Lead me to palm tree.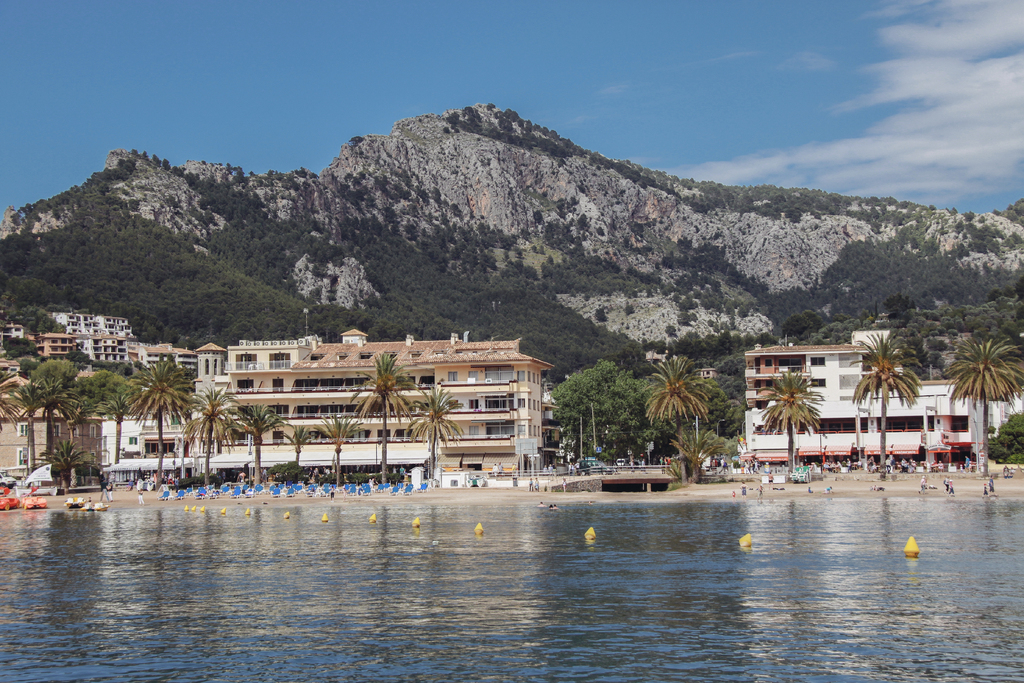
Lead to [x1=287, y1=427, x2=322, y2=484].
